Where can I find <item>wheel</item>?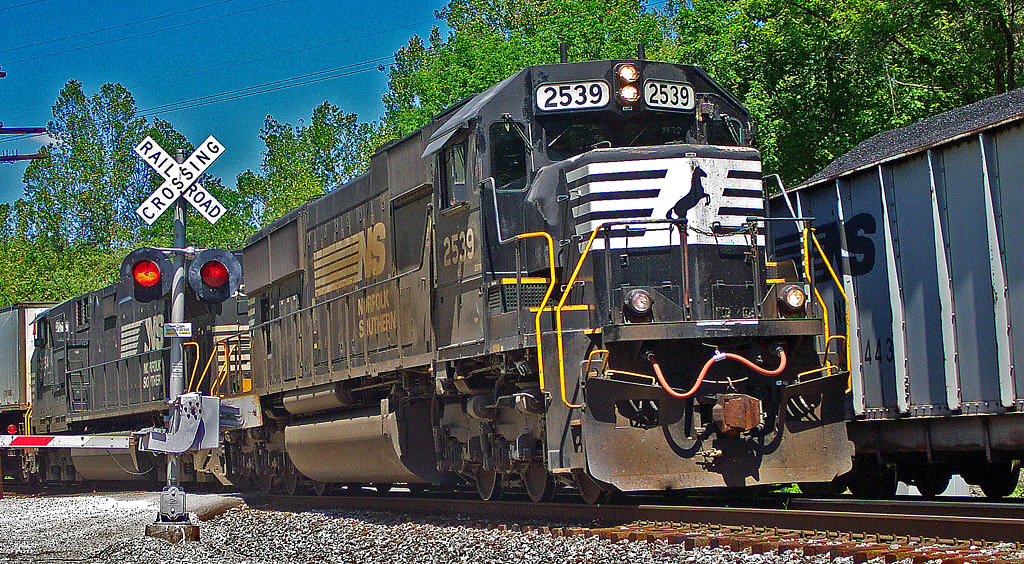
You can find it at 573, 473, 603, 506.
